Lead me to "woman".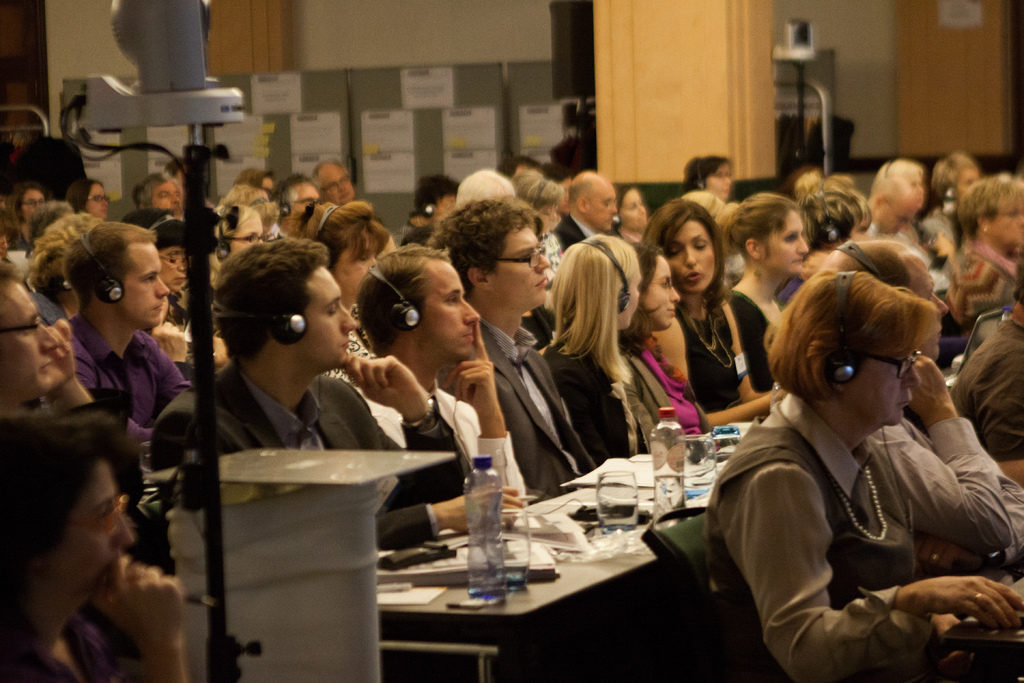
Lead to bbox=[264, 192, 395, 377].
